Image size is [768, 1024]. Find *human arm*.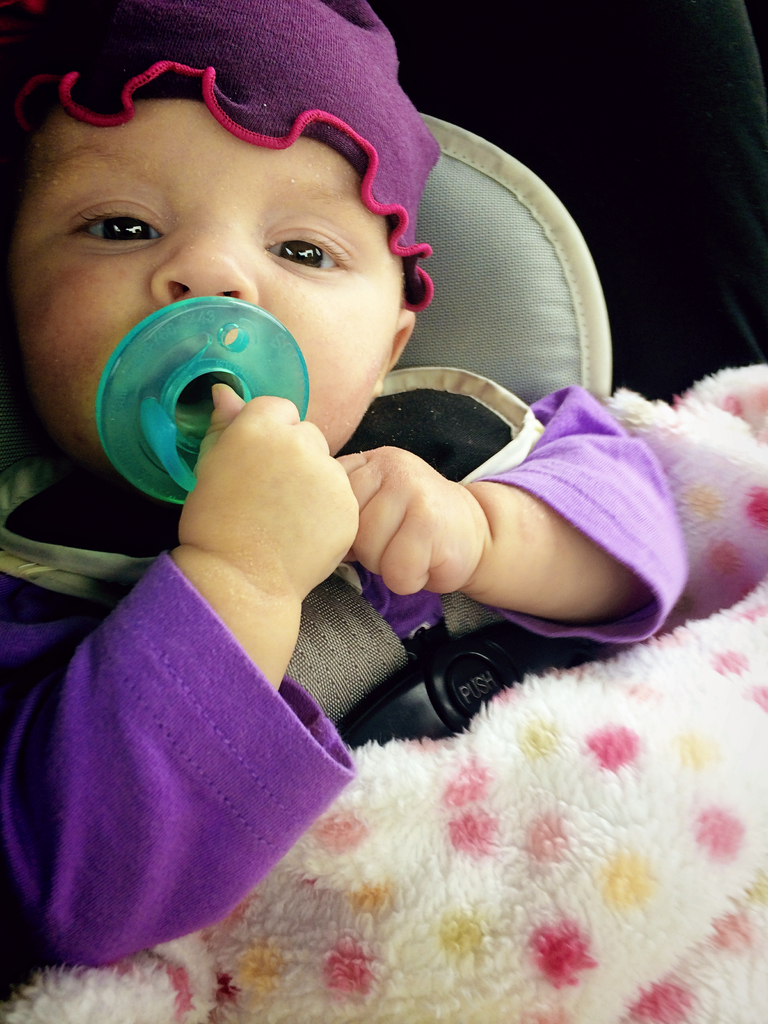
l=0, t=378, r=366, b=980.
